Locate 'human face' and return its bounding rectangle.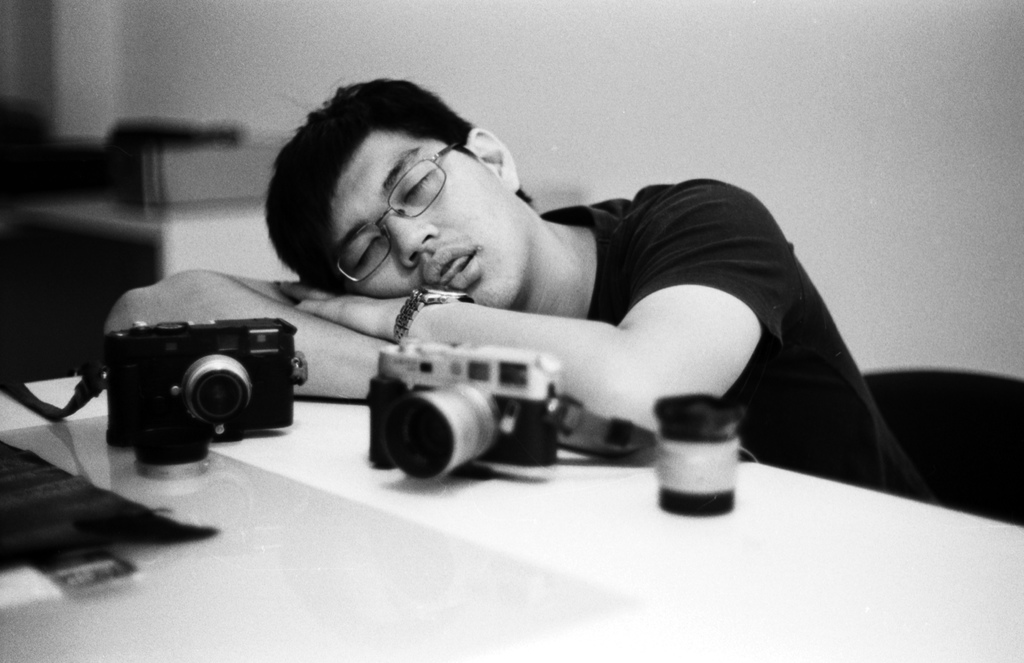
bbox(328, 132, 524, 305).
